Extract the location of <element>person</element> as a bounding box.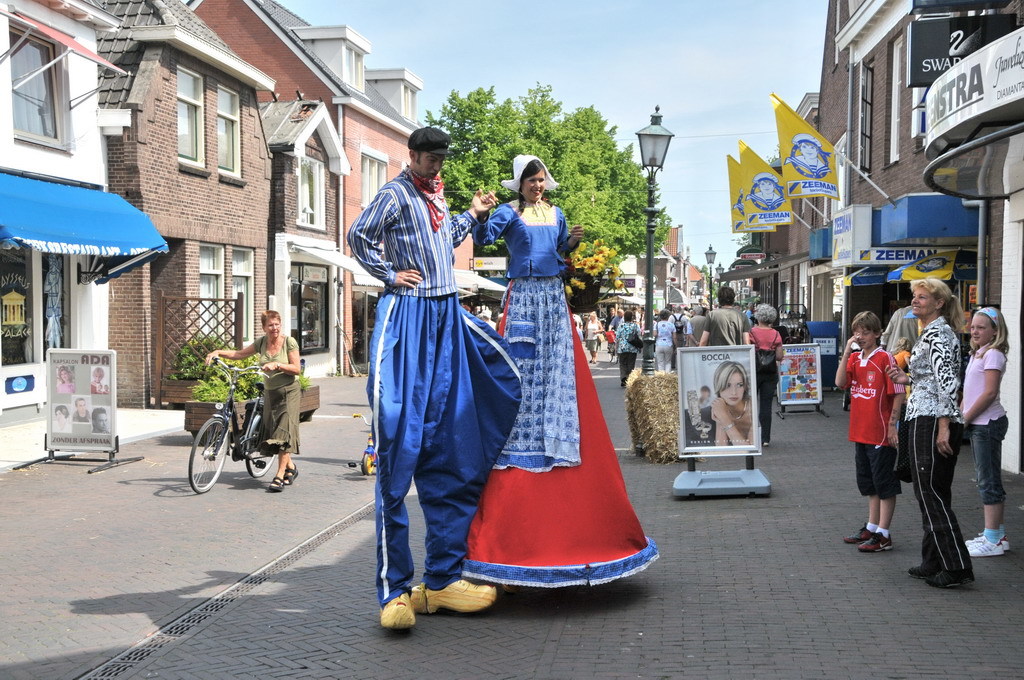
{"left": 344, "top": 125, "right": 524, "bottom": 630}.
